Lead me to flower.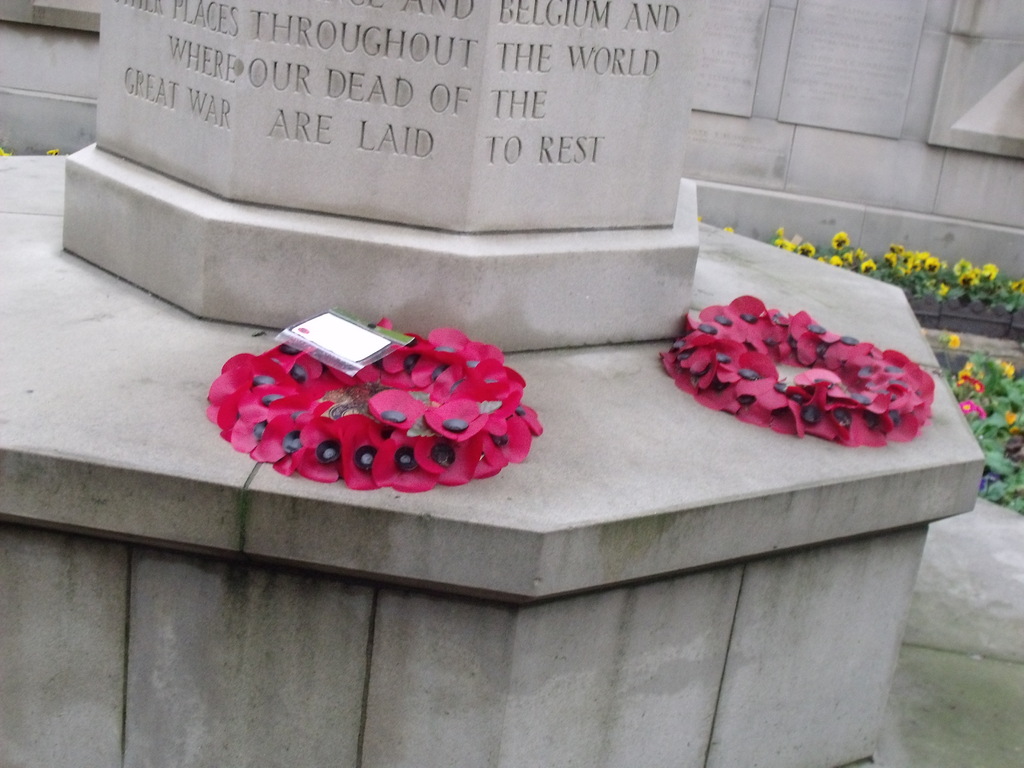
Lead to (832, 230, 853, 250).
